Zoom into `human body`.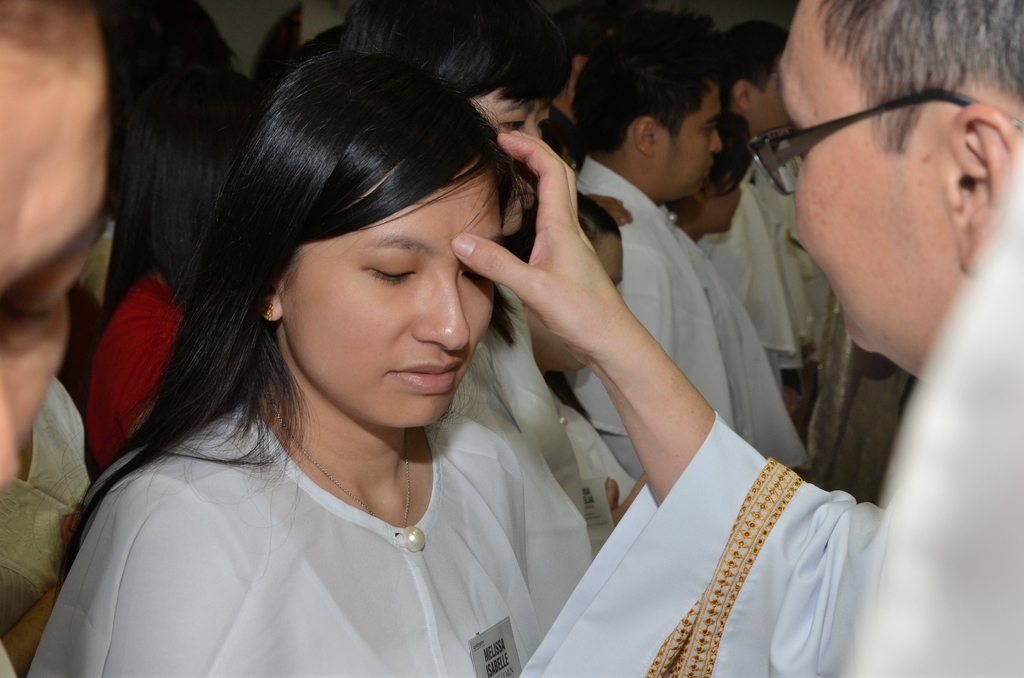
Zoom target: [22,50,649,676].
